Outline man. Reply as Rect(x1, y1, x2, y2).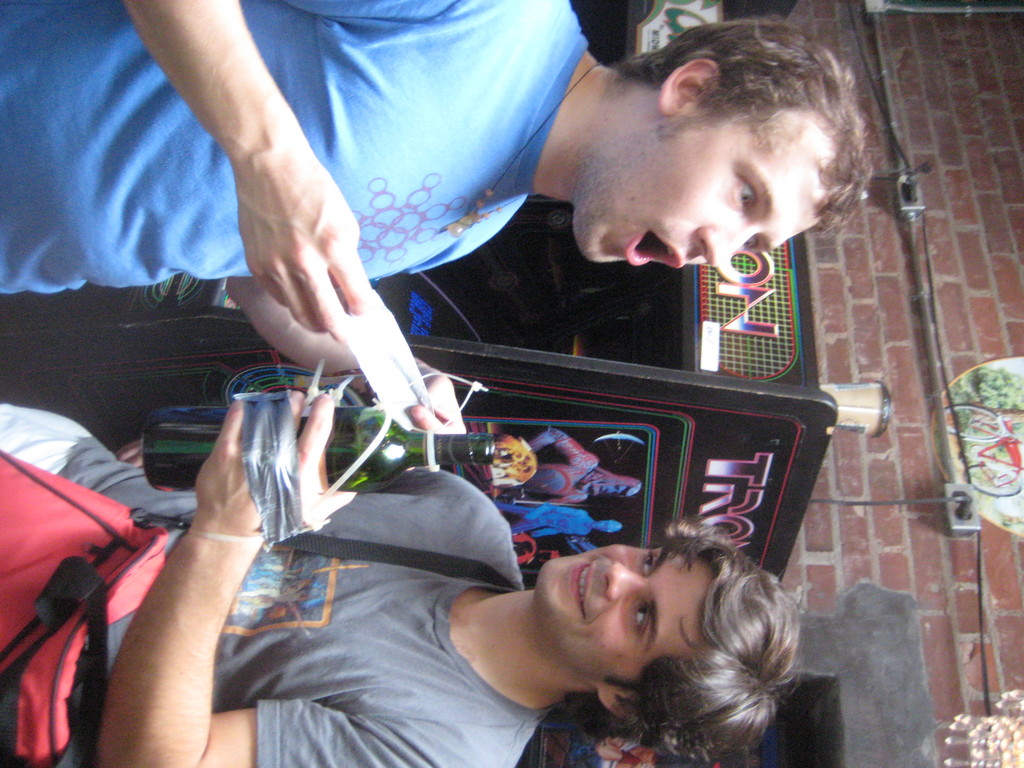
Rect(0, 0, 871, 431).
